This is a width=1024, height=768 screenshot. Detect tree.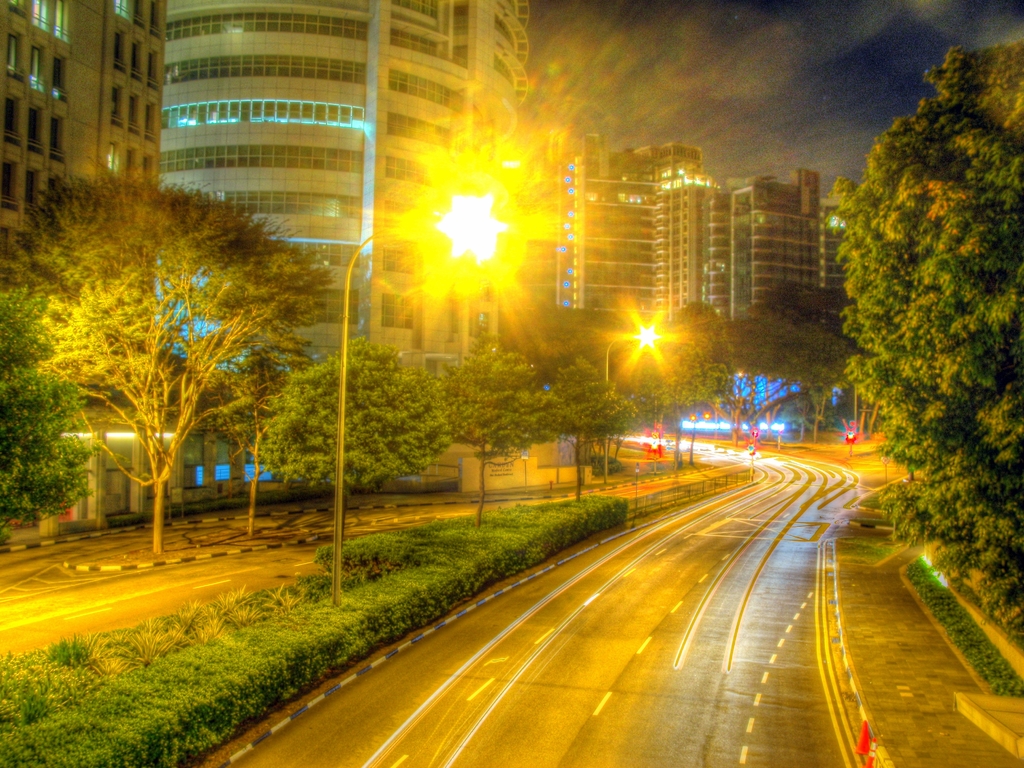
x1=435 y1=342 x2=562 y2=532.
